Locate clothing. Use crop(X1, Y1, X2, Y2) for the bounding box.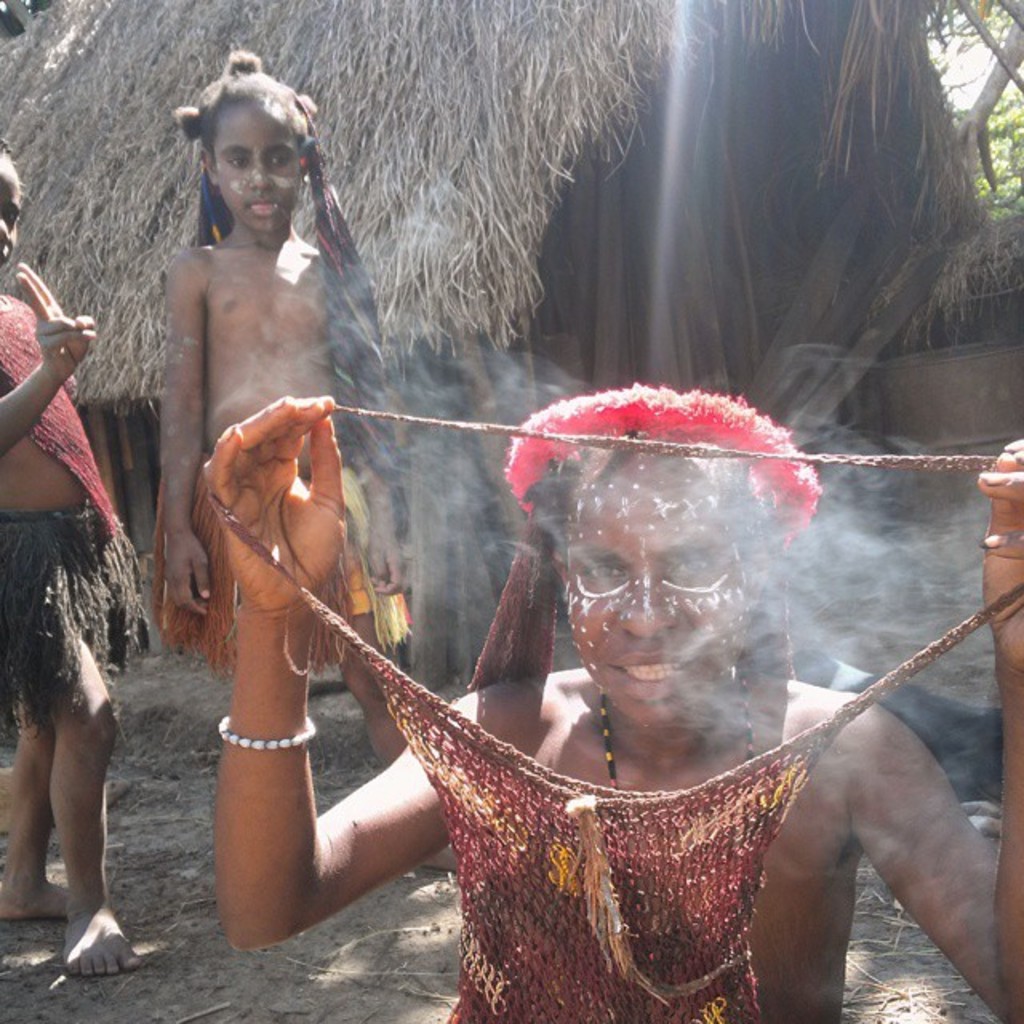
crop(0, 291, 150, 746).
